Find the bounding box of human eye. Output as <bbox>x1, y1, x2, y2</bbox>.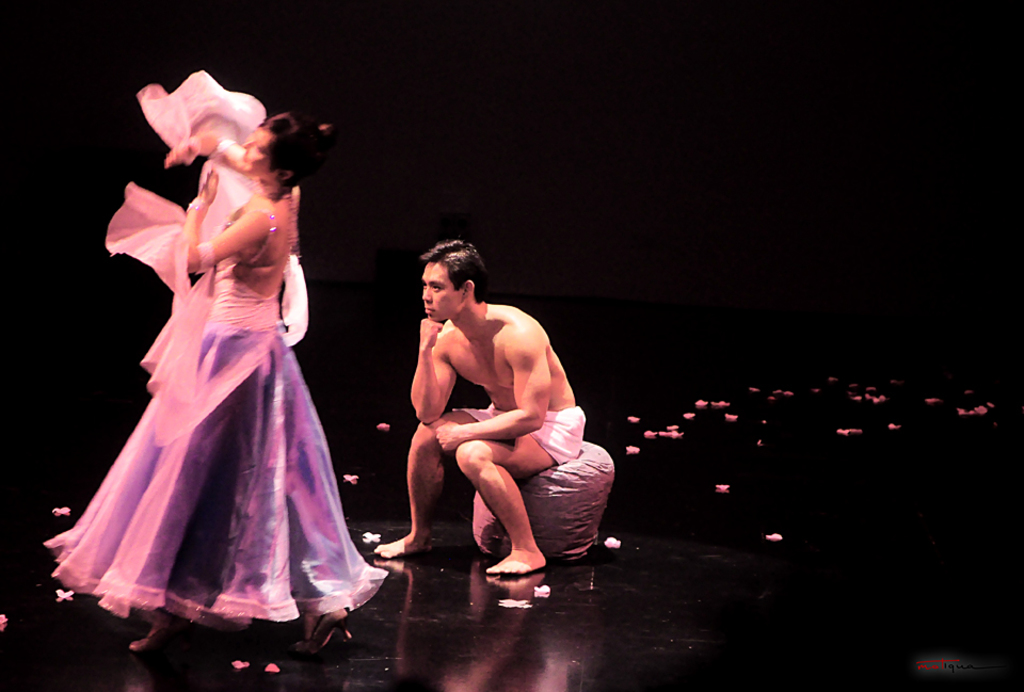
<bbox>431, 285, 446, 293</bbox>.
